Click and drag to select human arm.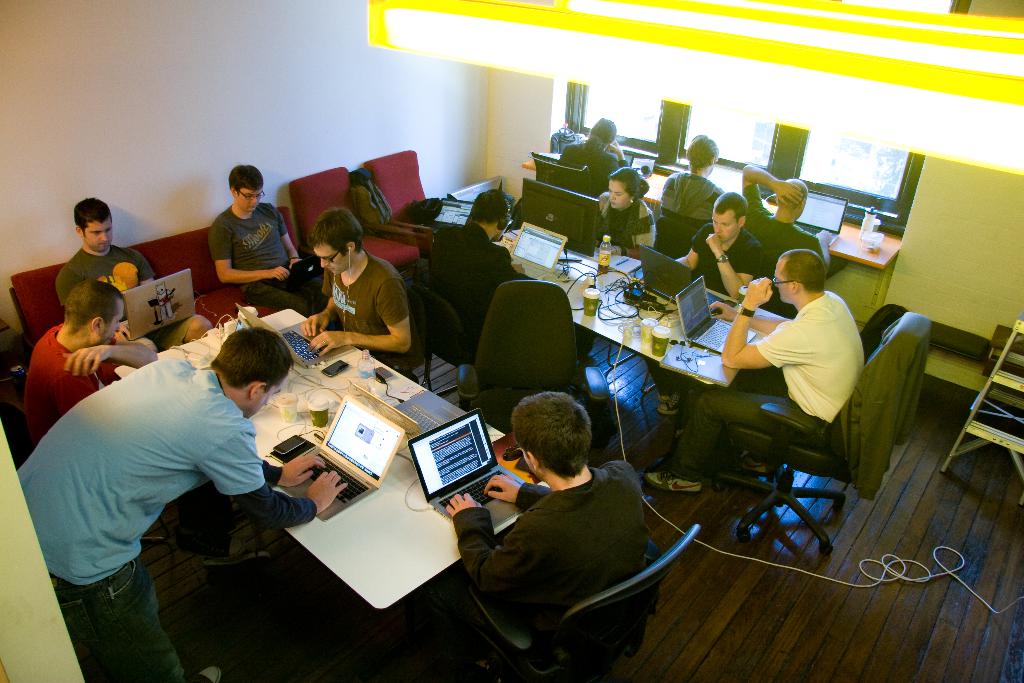
Selection: box=[440, 492, 566, 602].
